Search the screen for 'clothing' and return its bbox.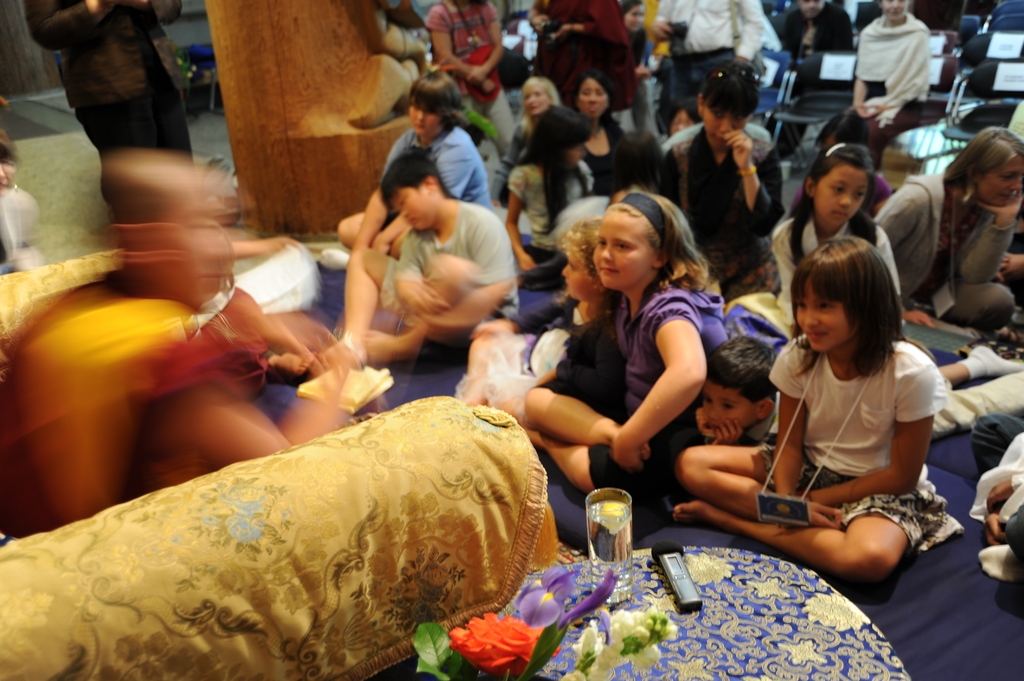
Found: select_region(753, 212, 916, 316).
